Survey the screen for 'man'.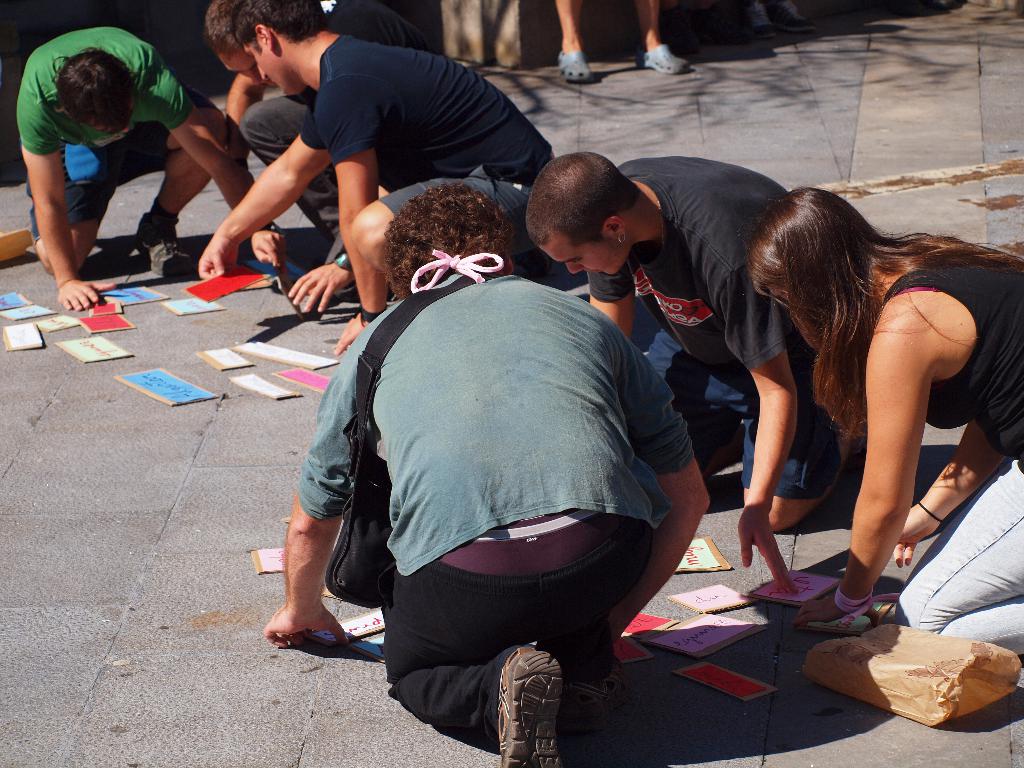
Survey found: box(520, 138, 868, 591).
